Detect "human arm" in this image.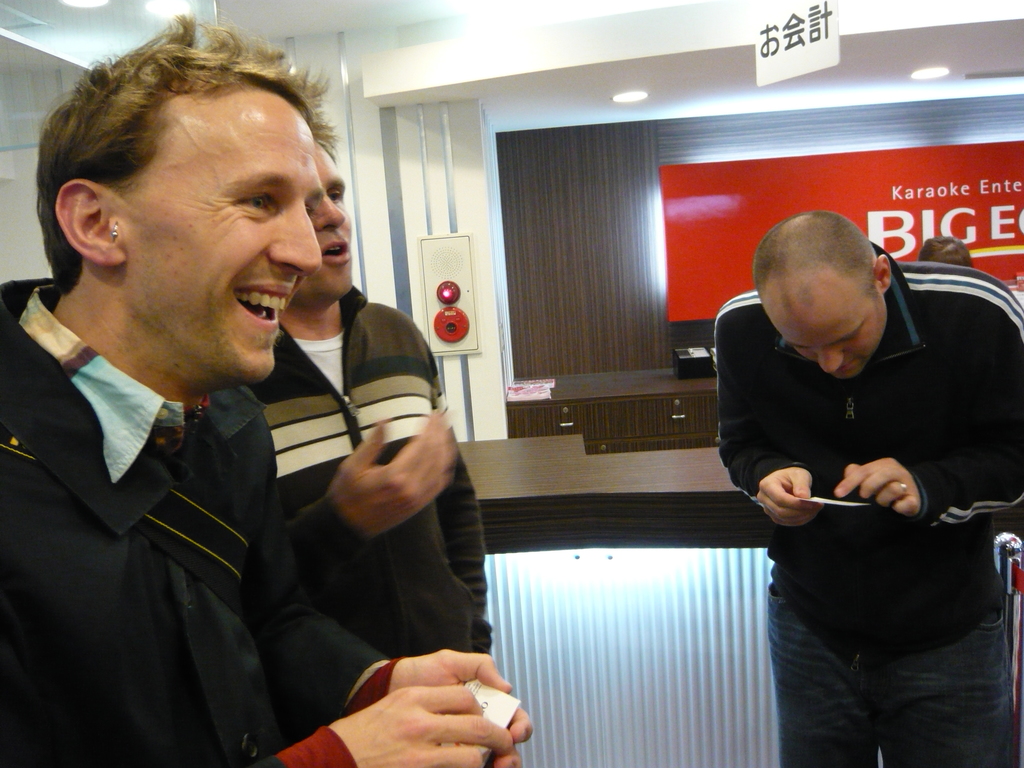
Detection: box(442, 374, 522, 767).
